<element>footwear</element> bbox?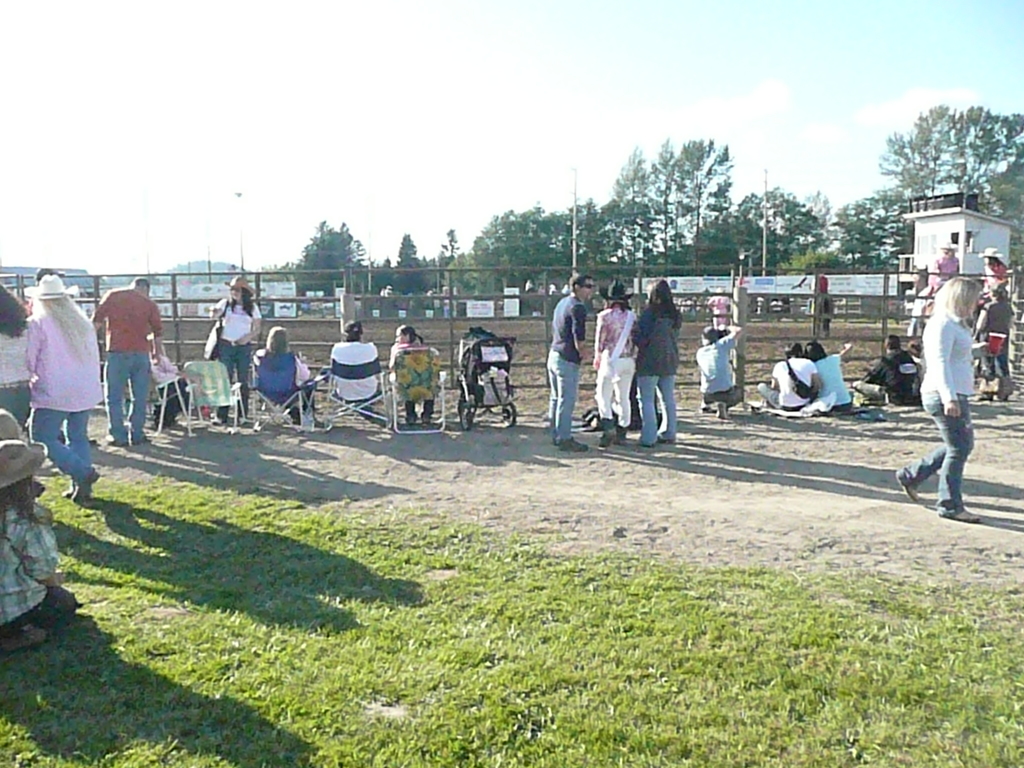
x1=288 y1=406 x2=299 y2=426
